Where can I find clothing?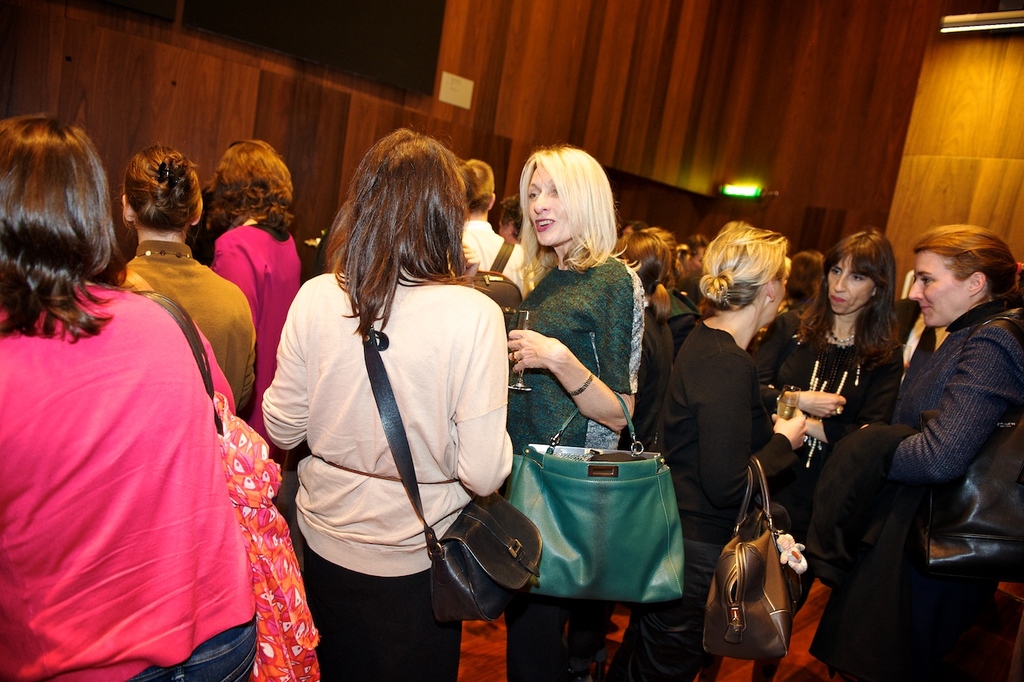
You can find it at bbox=(216, 221, 300, 468).
